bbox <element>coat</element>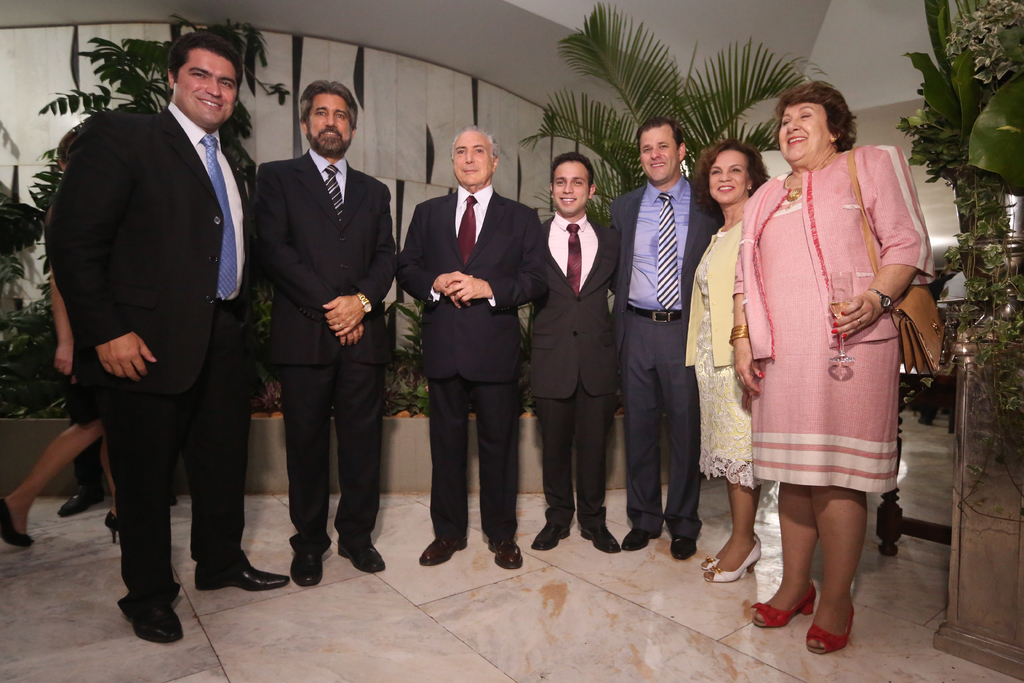
<region>261, 155, 396, 374</region>
